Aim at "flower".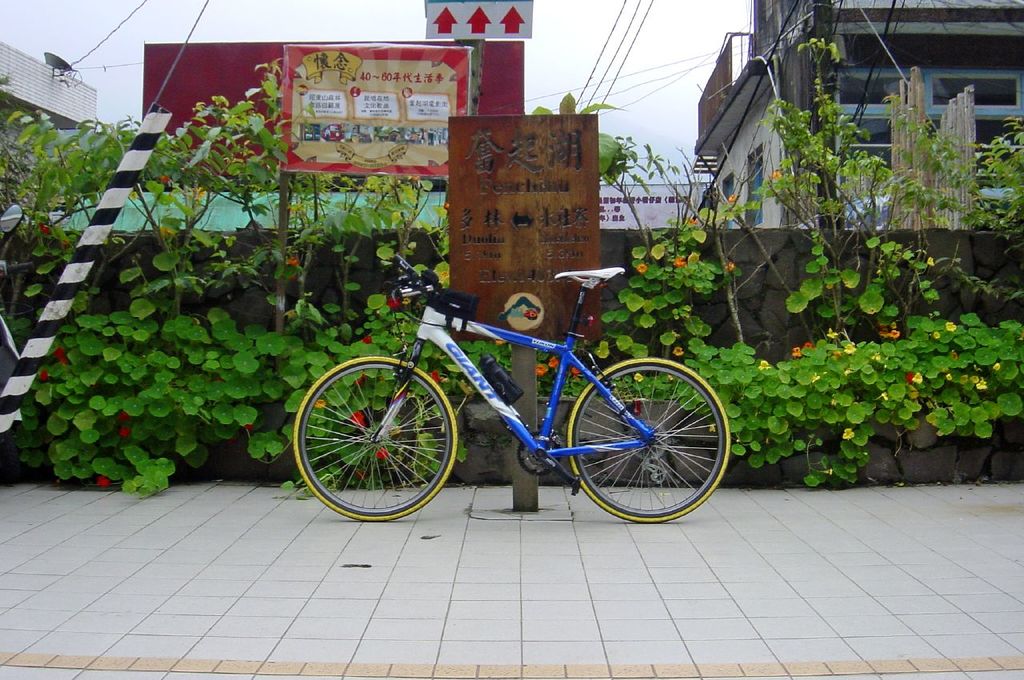
Aimed at BBox(672, 255, 684, 267).
